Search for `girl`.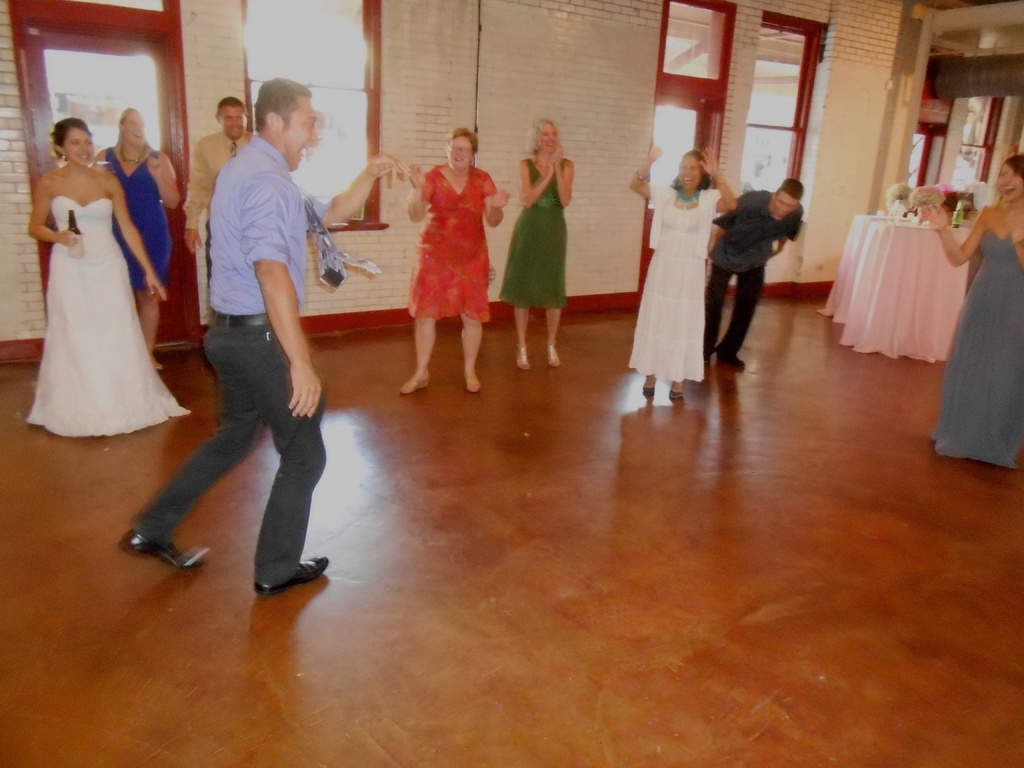
Found at bbox(20, 118, 194, 436).
